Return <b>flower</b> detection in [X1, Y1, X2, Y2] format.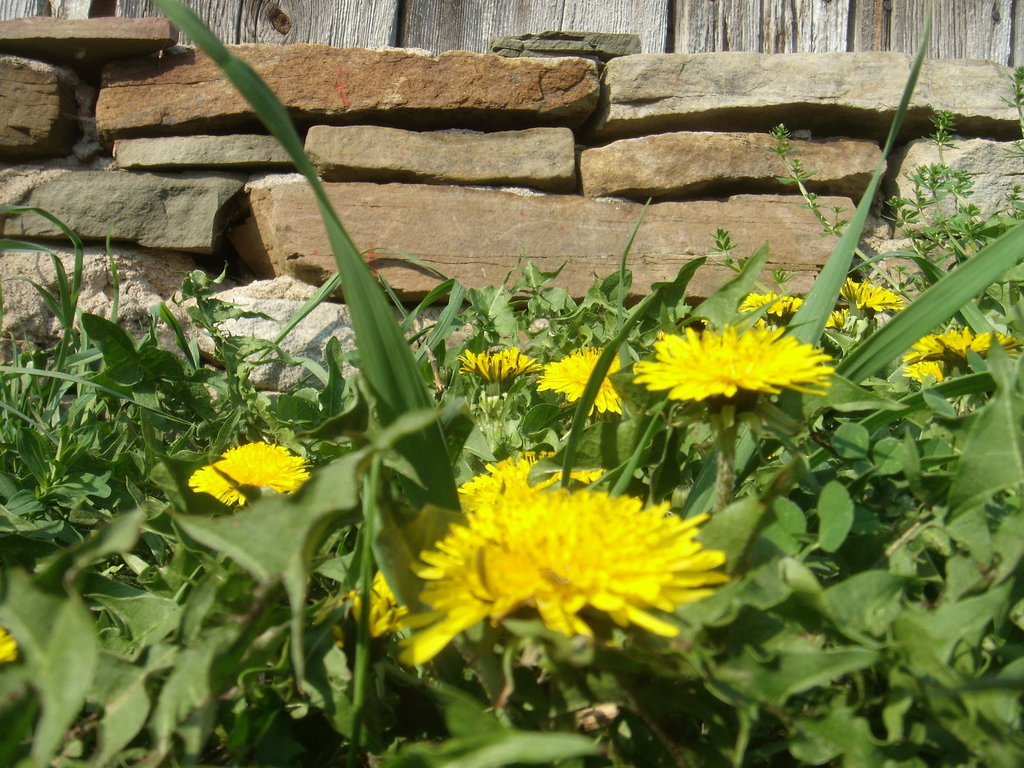
[842, 267, 913, 309].
